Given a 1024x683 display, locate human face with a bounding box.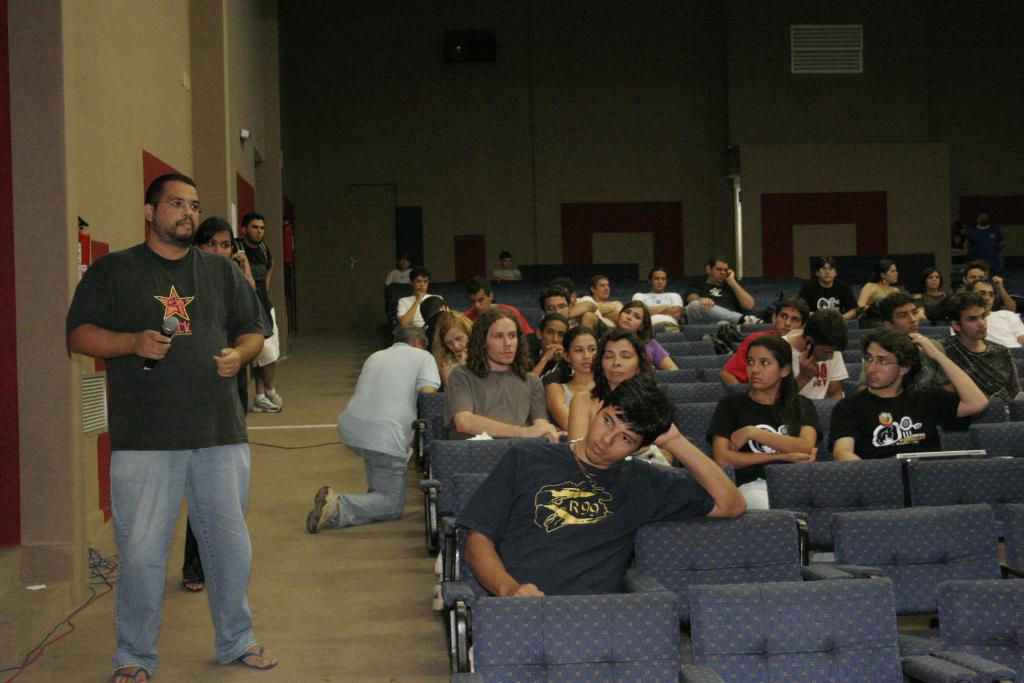
Located: 891 304 921 333.
